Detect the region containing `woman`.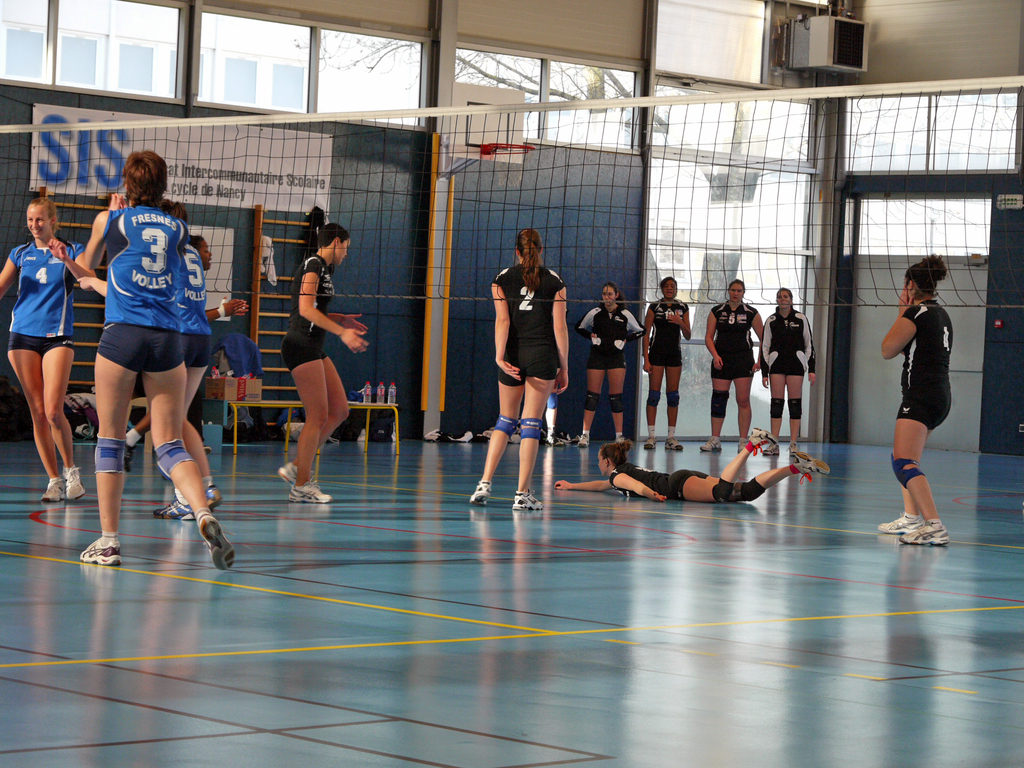
<bbox>77, 150, 237, 581</bbox>.
